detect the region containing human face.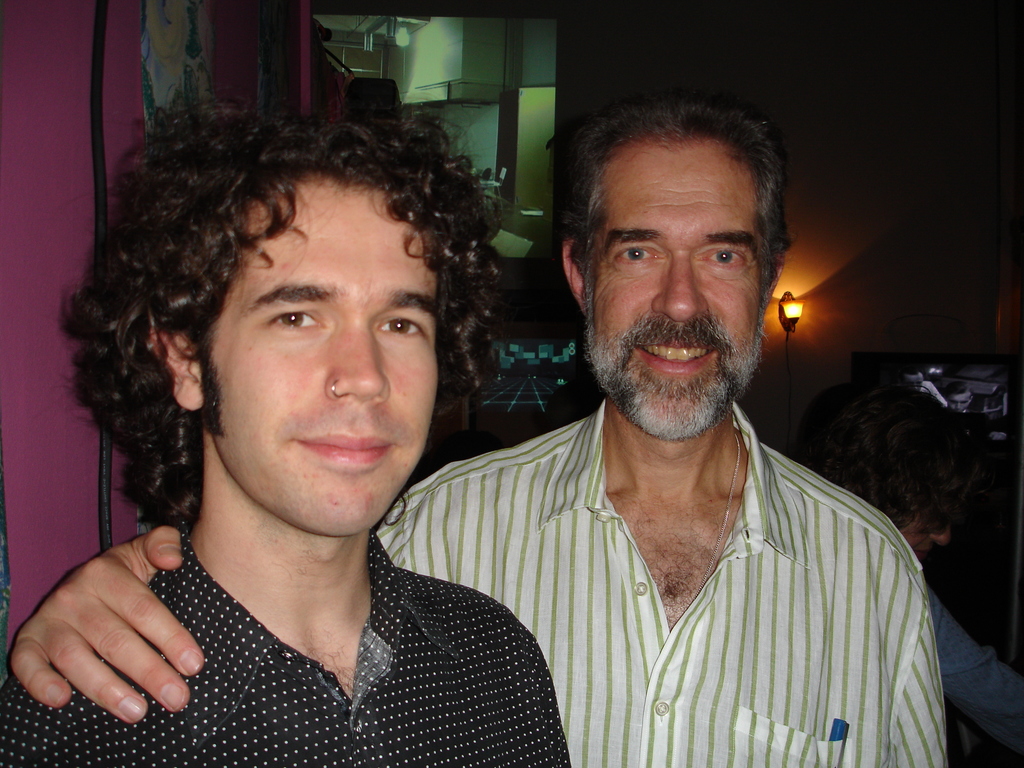
[x1=593, y1=140, x2=763, y2=435].
